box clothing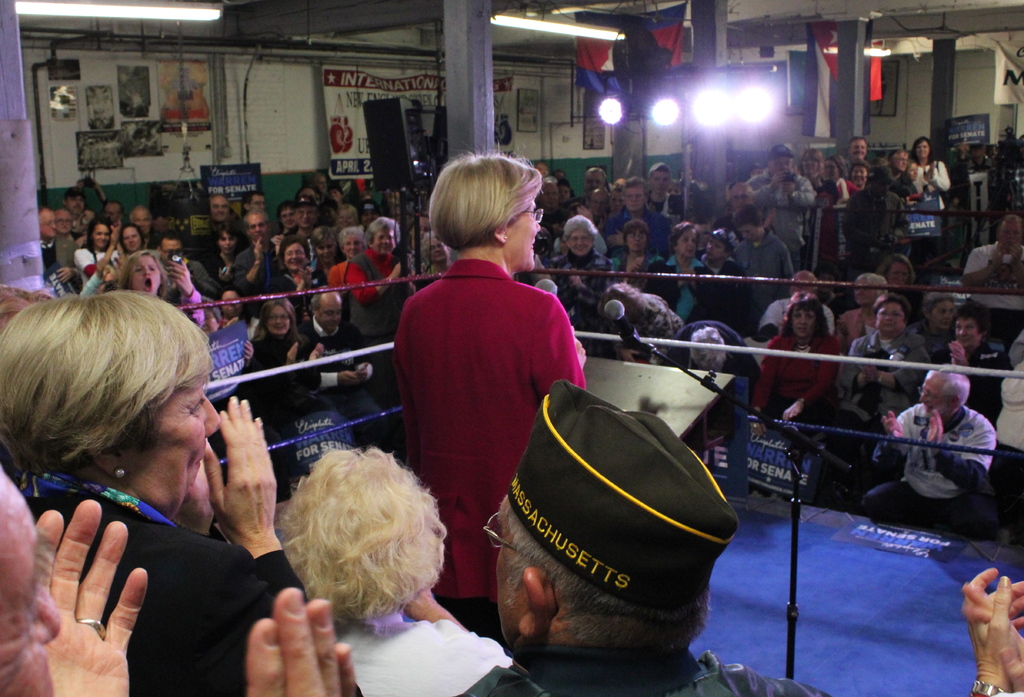
(x1=454, y1=644, x2=819, y2=696)
